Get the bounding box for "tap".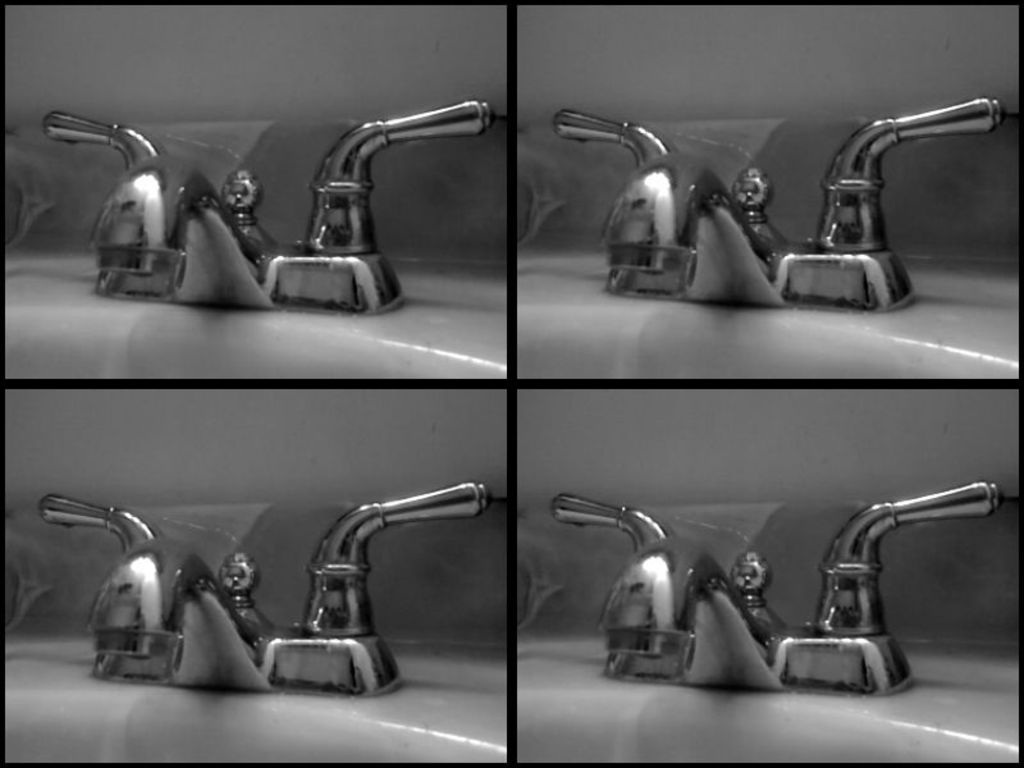
detection(544, 88, 1006, 312).
